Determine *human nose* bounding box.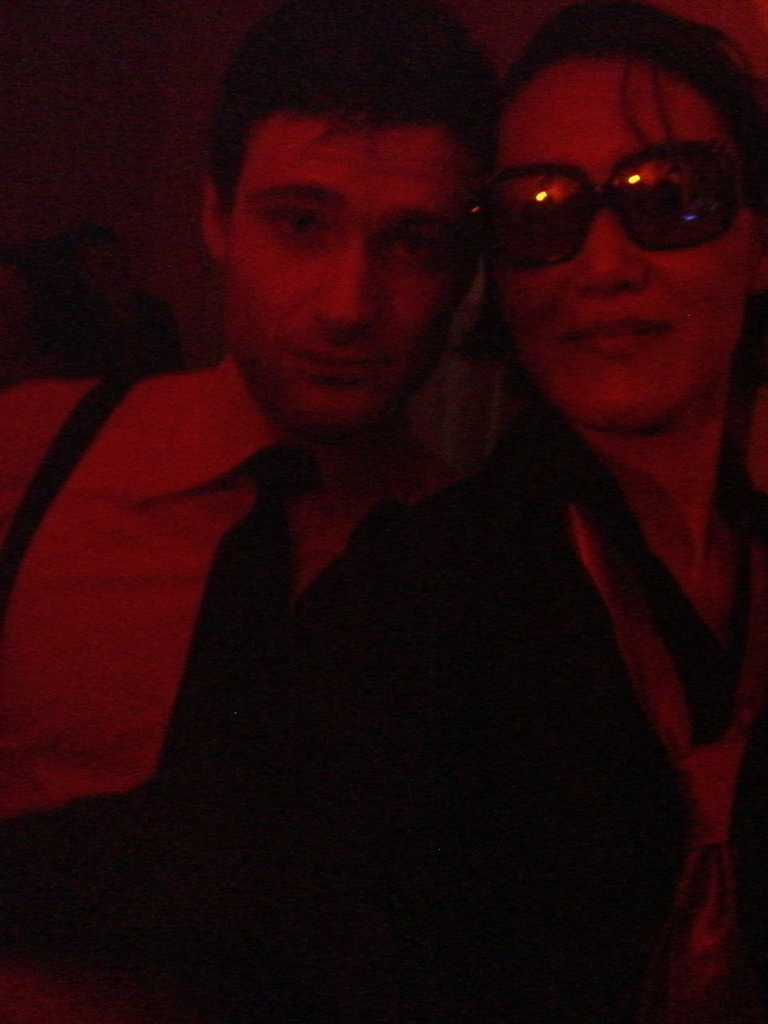
Determined: 583 202 648 294.
